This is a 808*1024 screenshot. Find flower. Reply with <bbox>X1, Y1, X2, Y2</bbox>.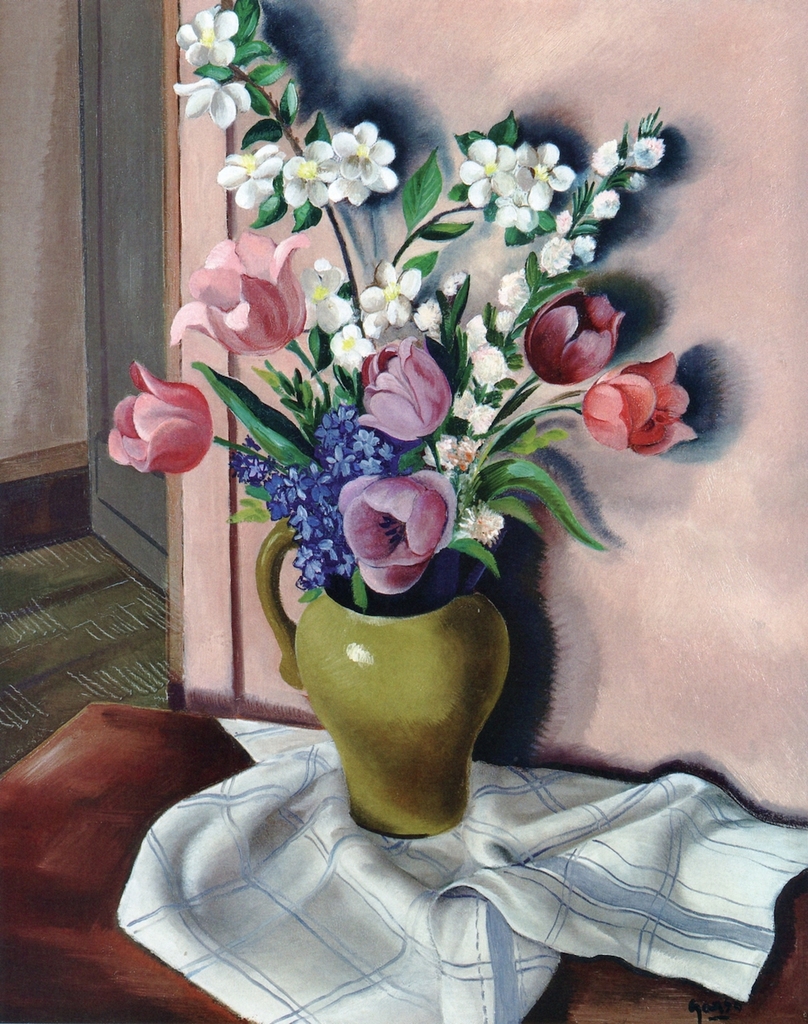
<bbox>556, 210, 581, 236</bbox>.
